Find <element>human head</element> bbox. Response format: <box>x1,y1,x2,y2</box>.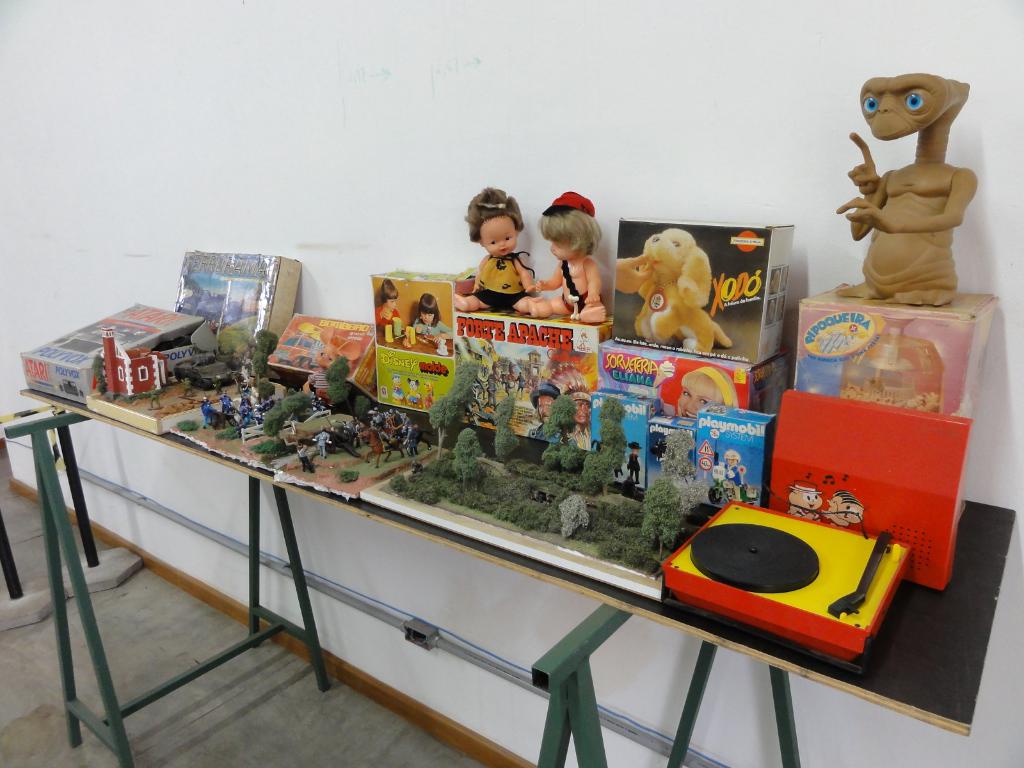
<box>417,290,440,326</box>.
